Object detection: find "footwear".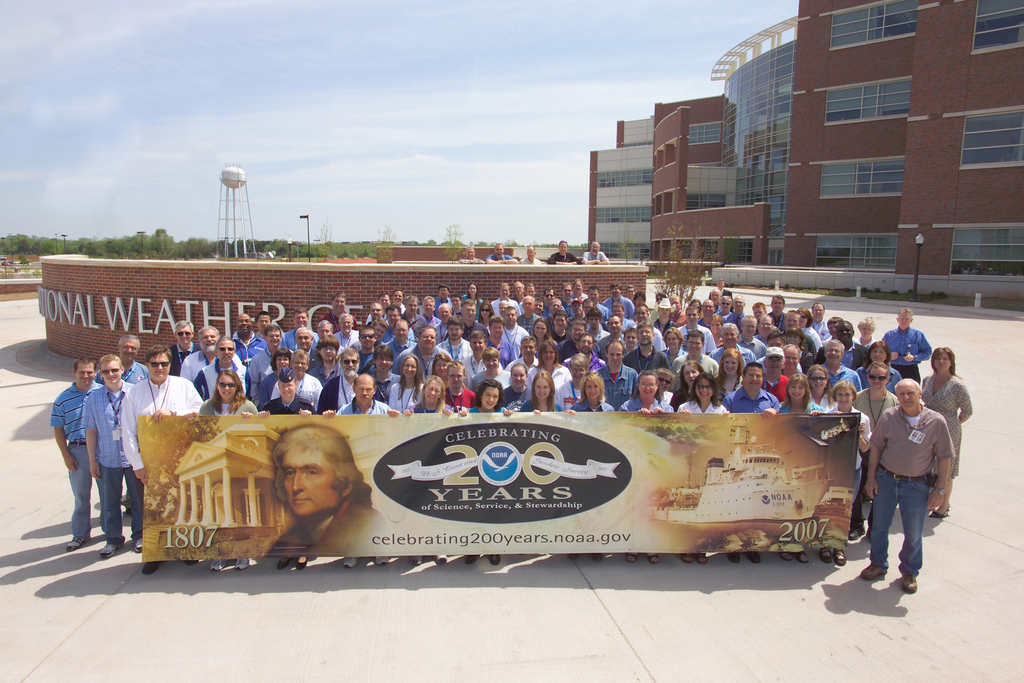
<region>566, 554, 577, 559</region>.
